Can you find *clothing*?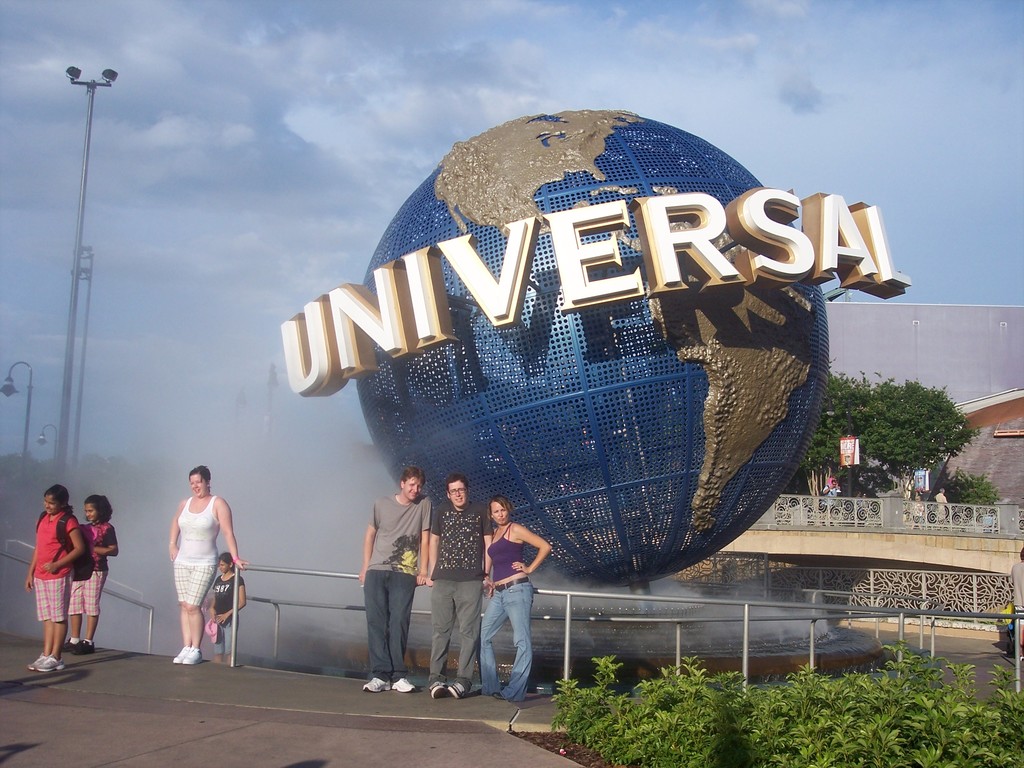
Yes, bounding box: Rect(79, 522, 116, 617).
